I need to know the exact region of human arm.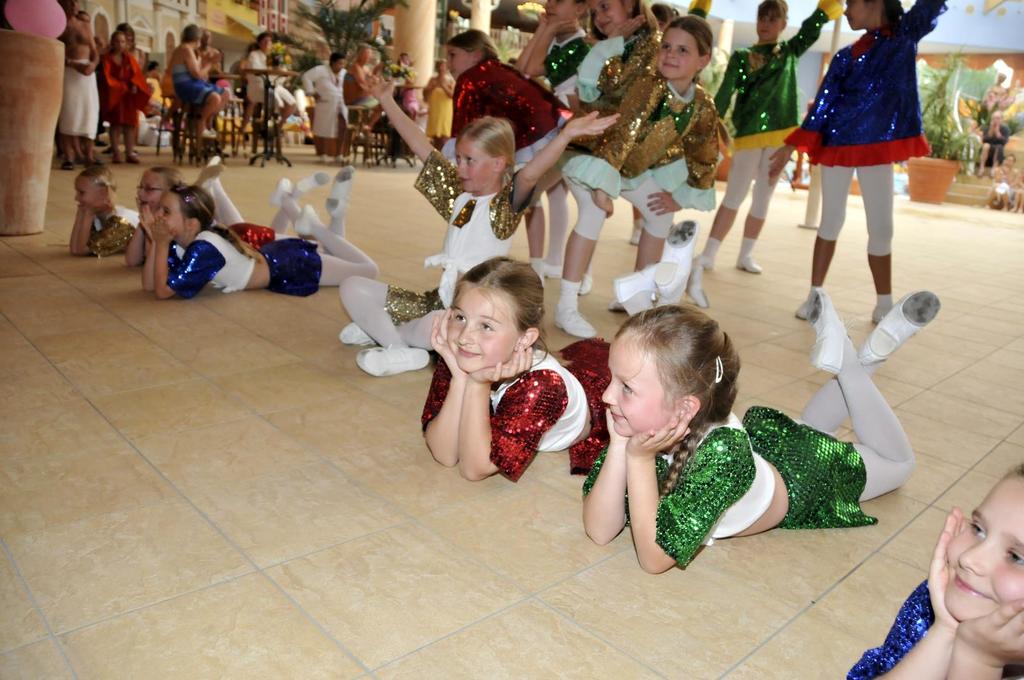
Region: <region>643, 403, 748, 583</region>.
